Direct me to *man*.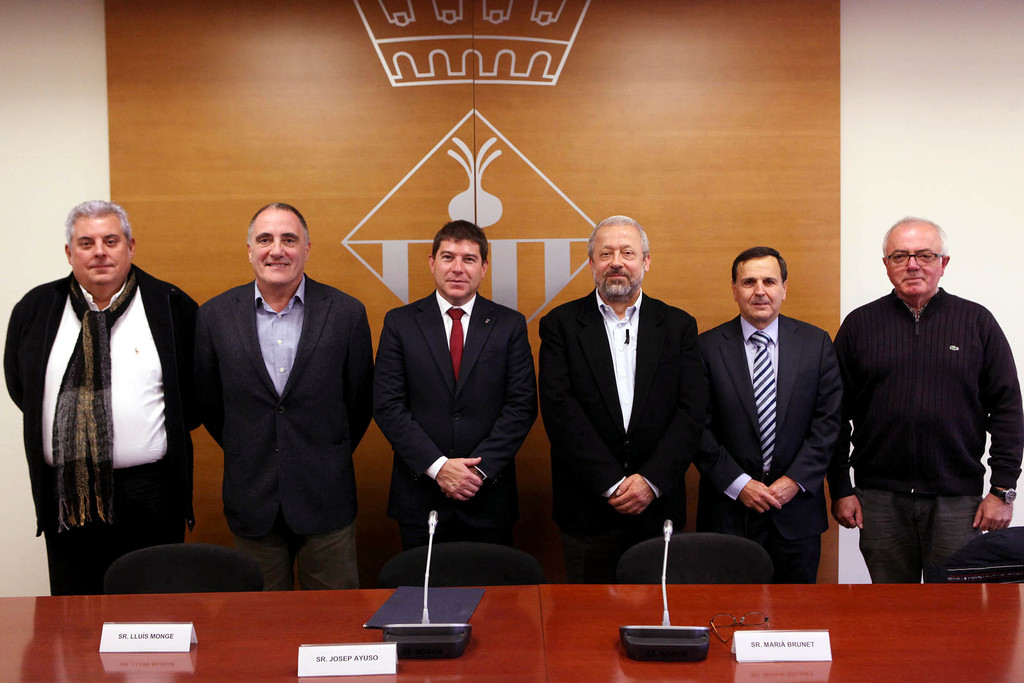
Direction: 676,236,844,584.
